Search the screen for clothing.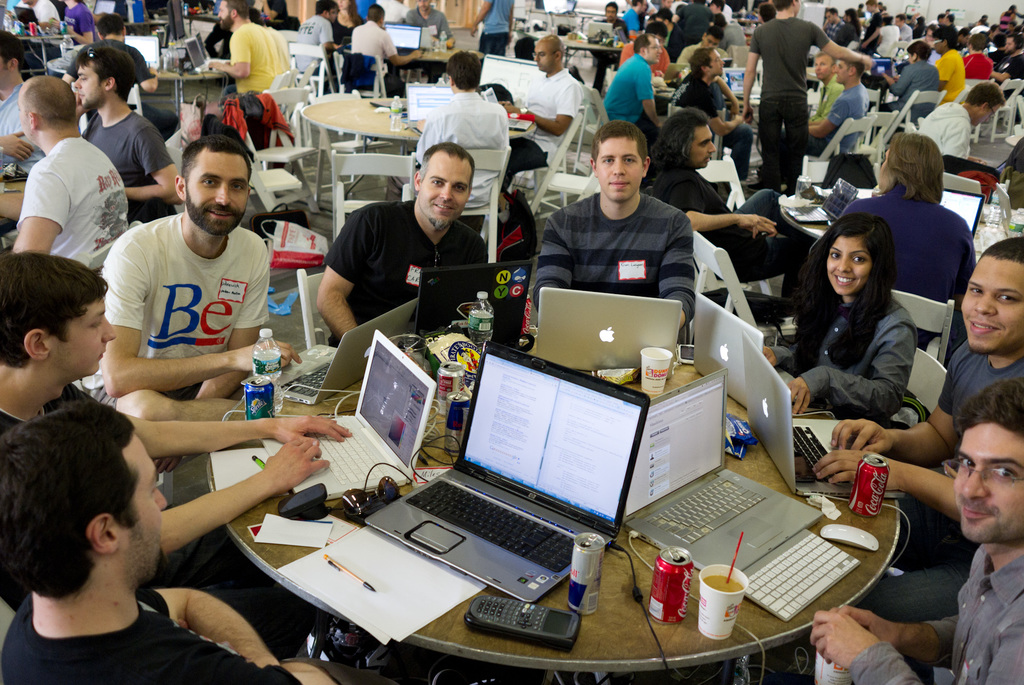
Found at bbox=[349, 19, 391, 89].
